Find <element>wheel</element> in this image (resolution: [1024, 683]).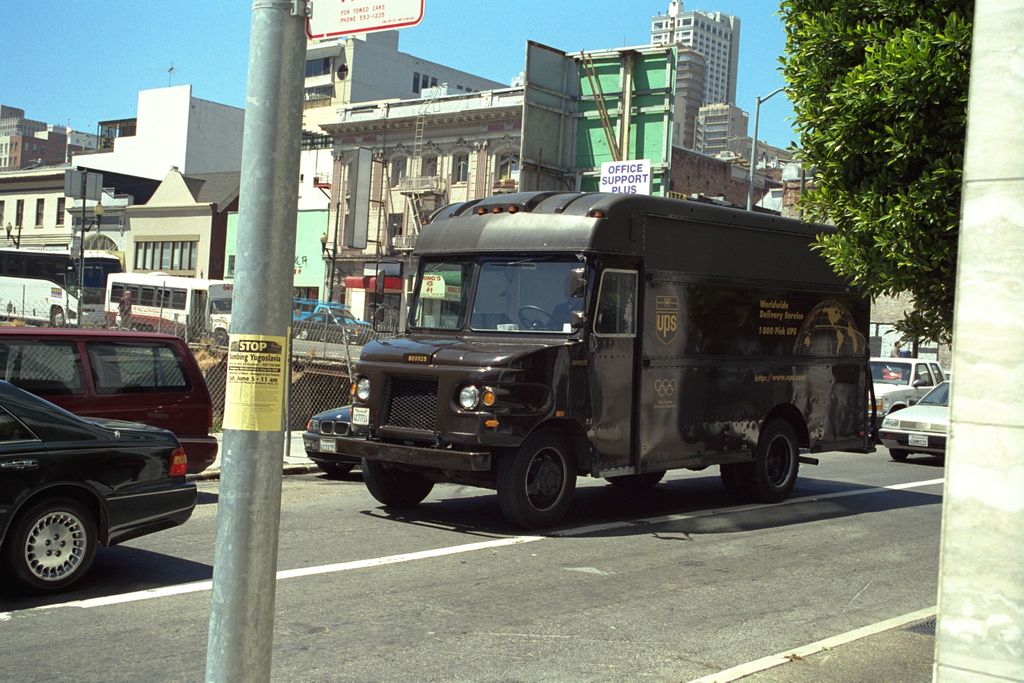
724 461 748 498.
